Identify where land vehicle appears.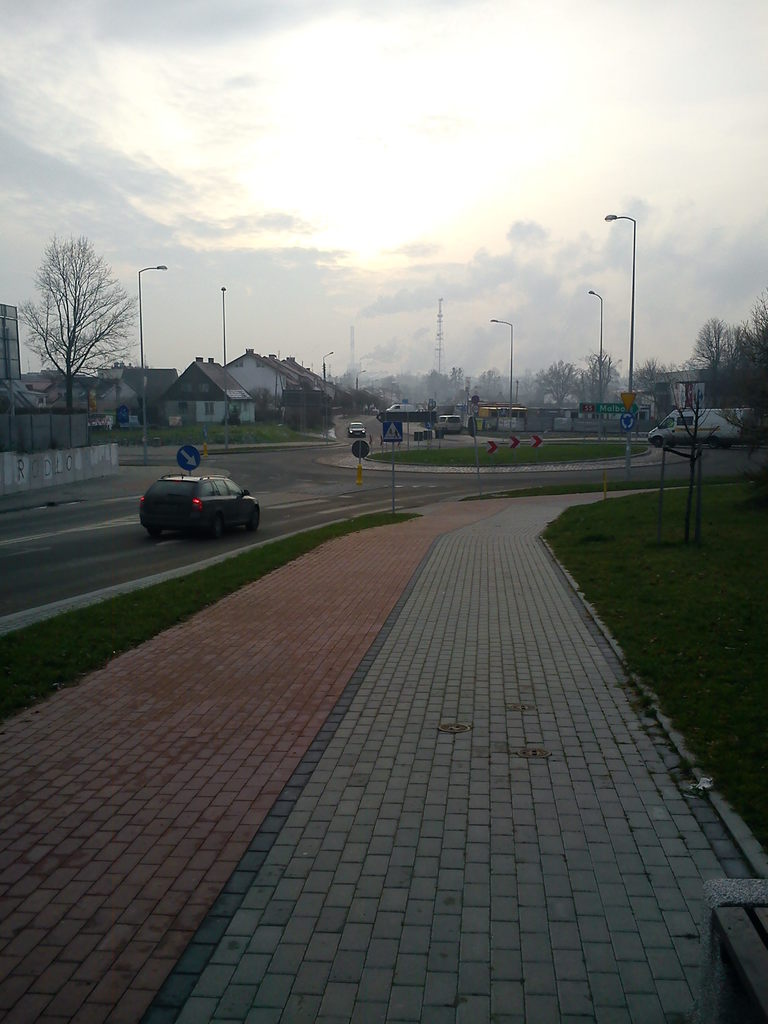
Appears at box=[649, 406, 746, 442].
